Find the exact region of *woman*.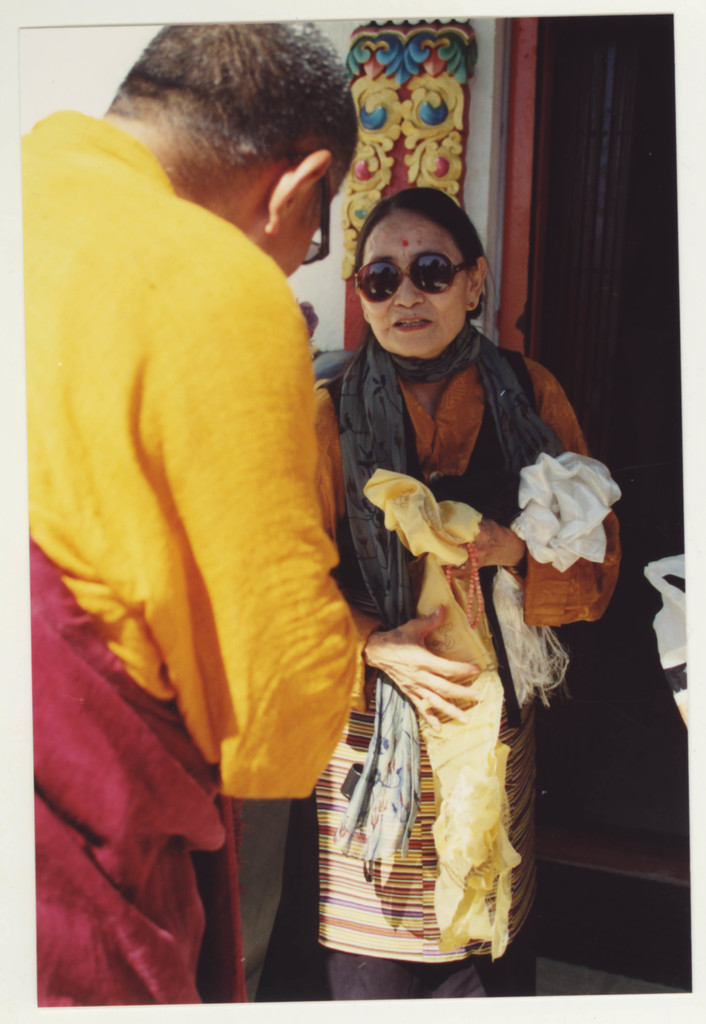
Exact region: 285 156 588 979.
